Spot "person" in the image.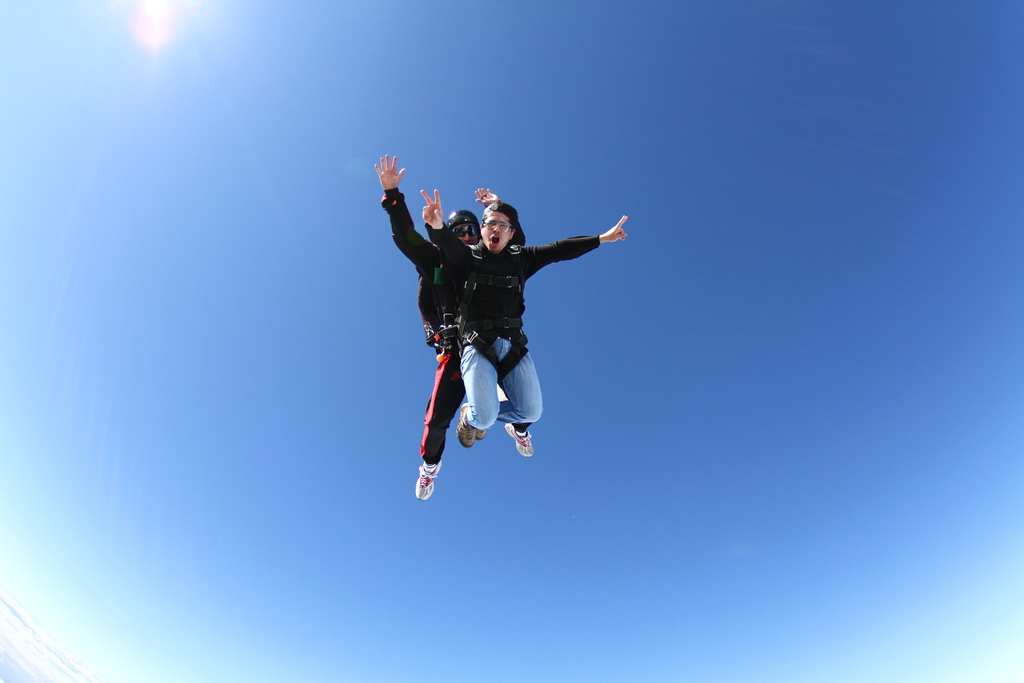
"person" found at <box>383,167,639,486</box>.
